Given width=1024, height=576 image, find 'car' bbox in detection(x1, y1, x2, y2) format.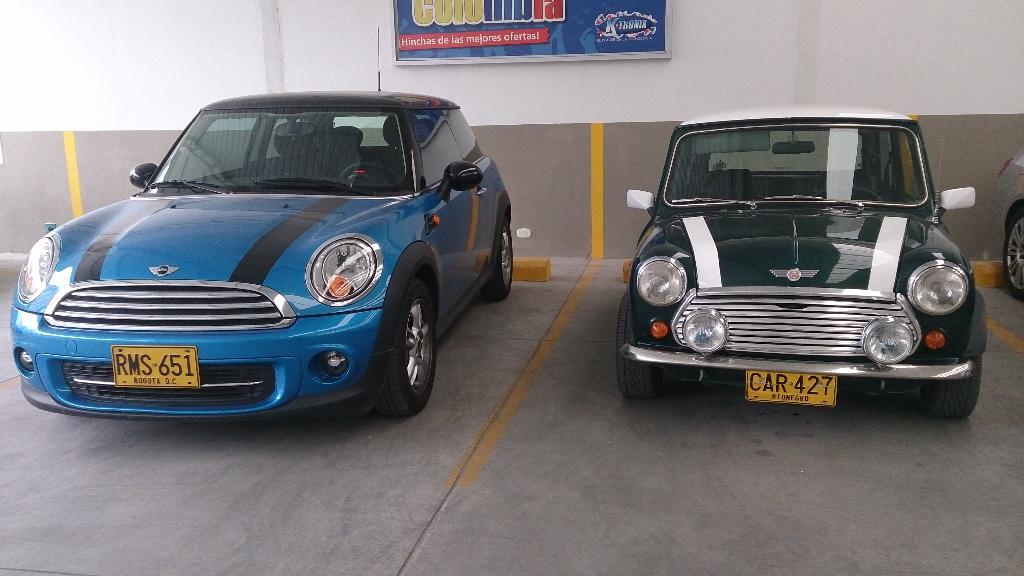
detection(985, 145, 1023, 299).
